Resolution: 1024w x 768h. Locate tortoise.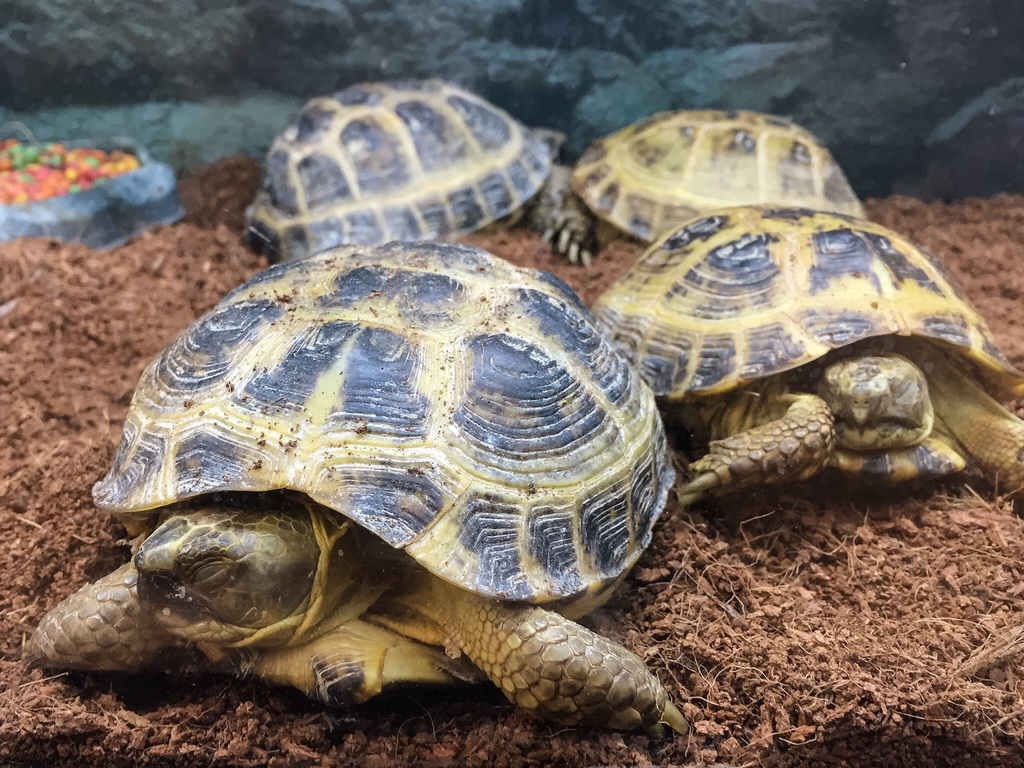
[x1=240, y1=78, x2=600, y2=264].
